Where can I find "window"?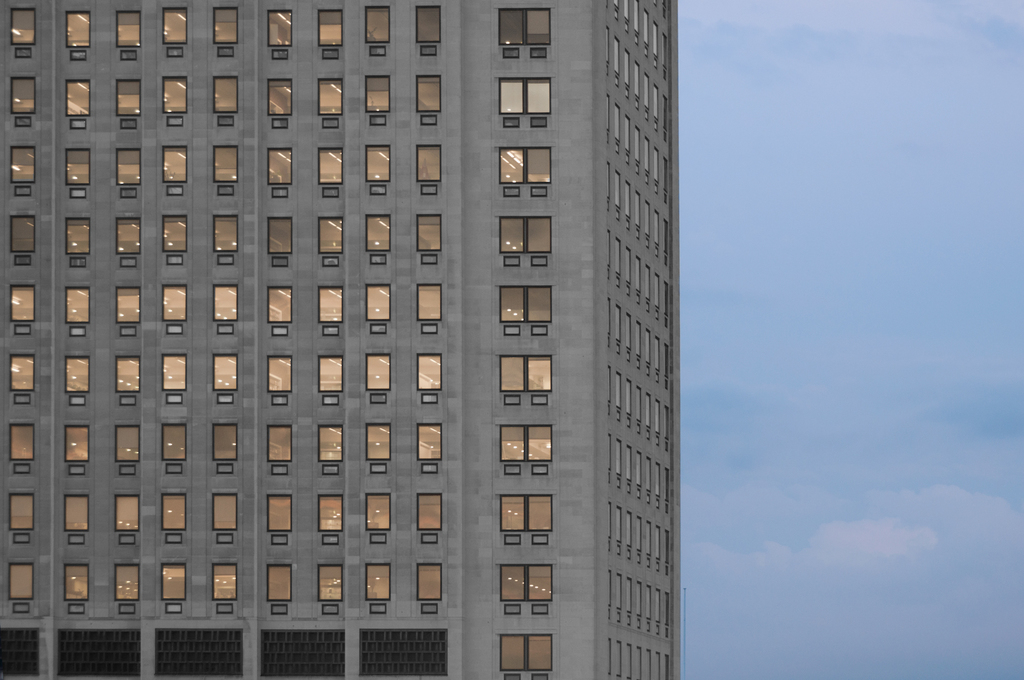
You can find it at box=[159, 74, 196, 126].
